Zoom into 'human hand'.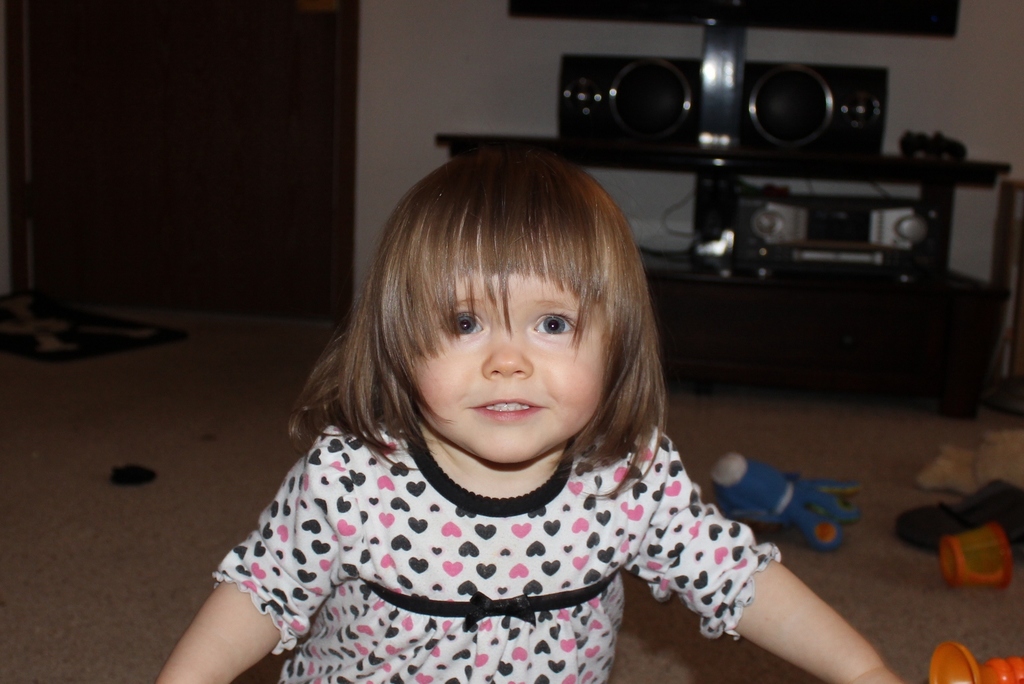
Zoom target: crop(854, 666, 901, 683).
